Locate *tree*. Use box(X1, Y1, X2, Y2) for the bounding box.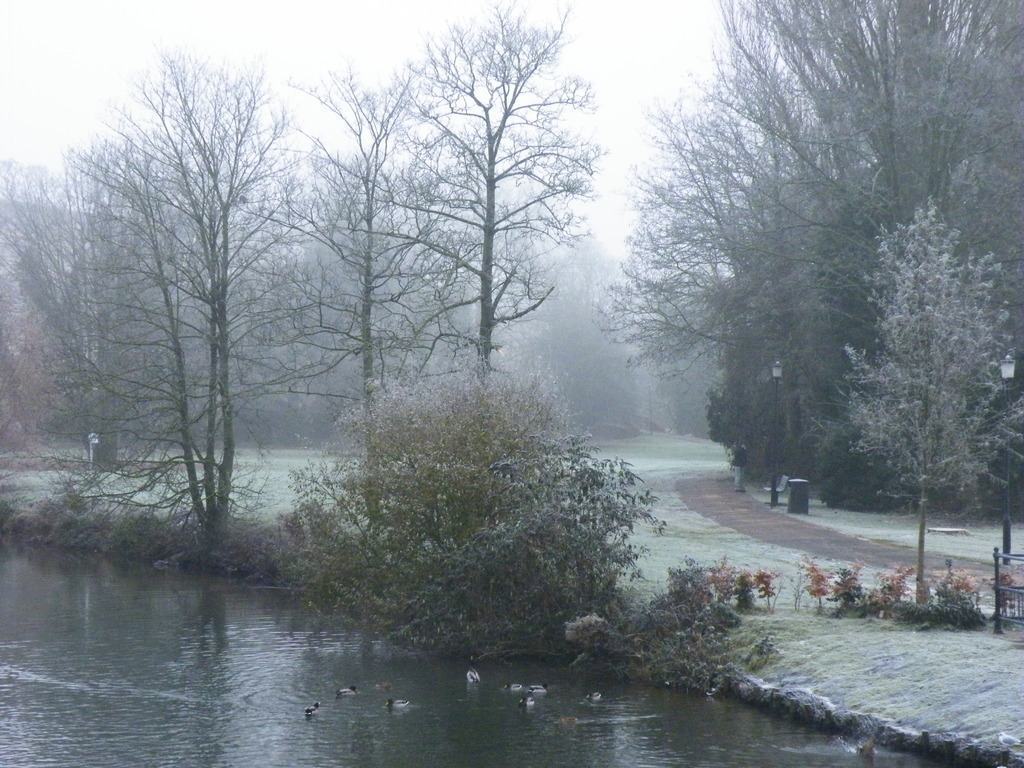
box(387, 438, 668, 643).
